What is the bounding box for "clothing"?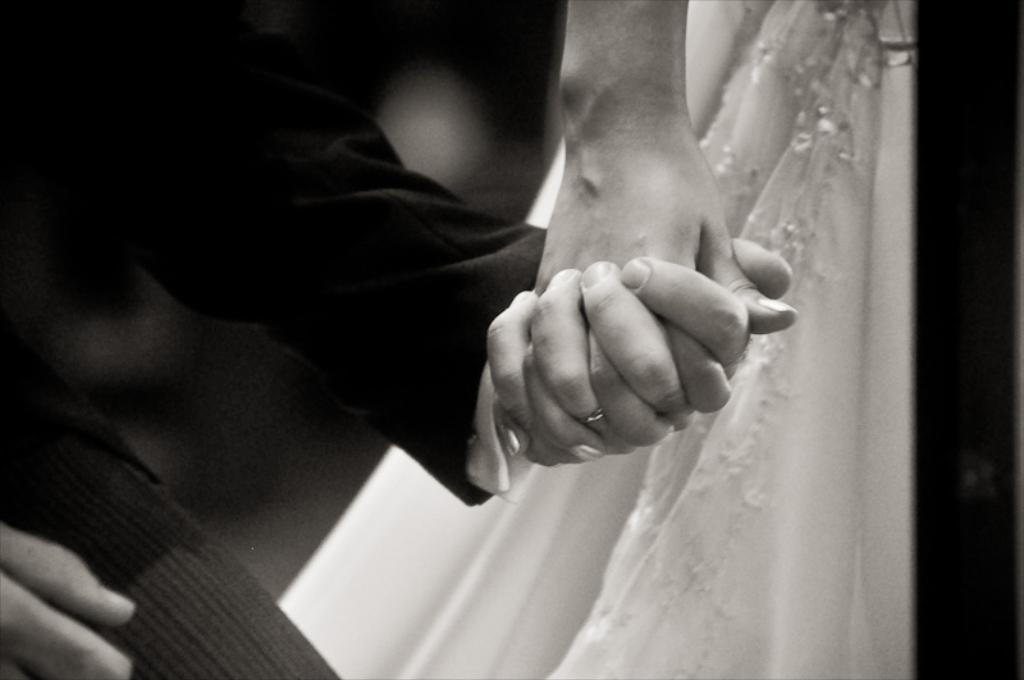
locate(278, 0, 922, 679).
